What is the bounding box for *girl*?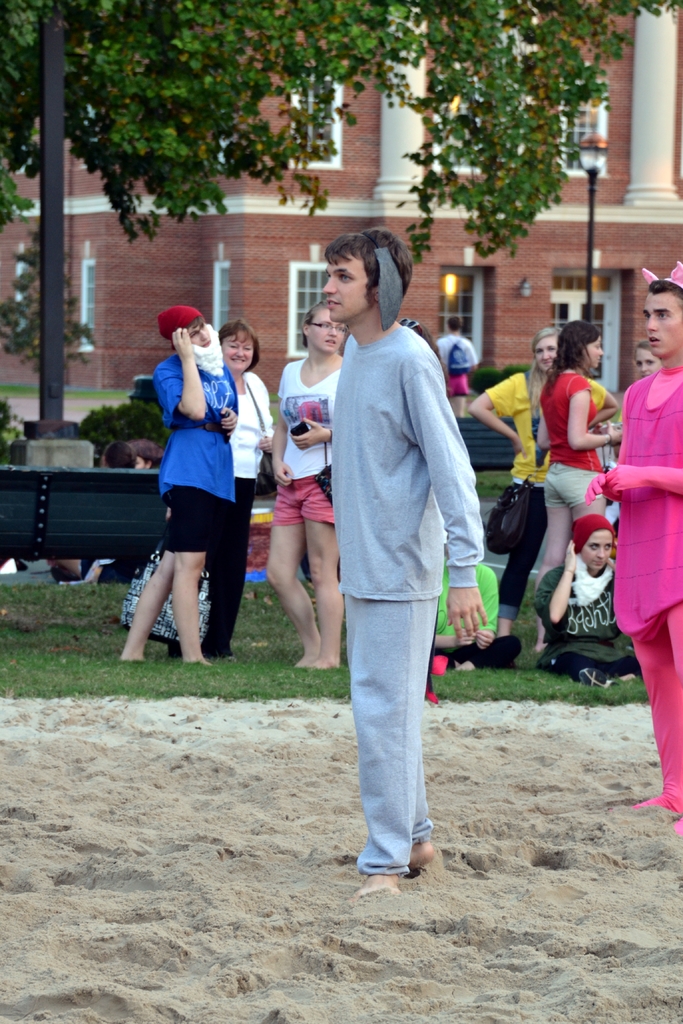
bbox=(538, 321, 620, 645).
